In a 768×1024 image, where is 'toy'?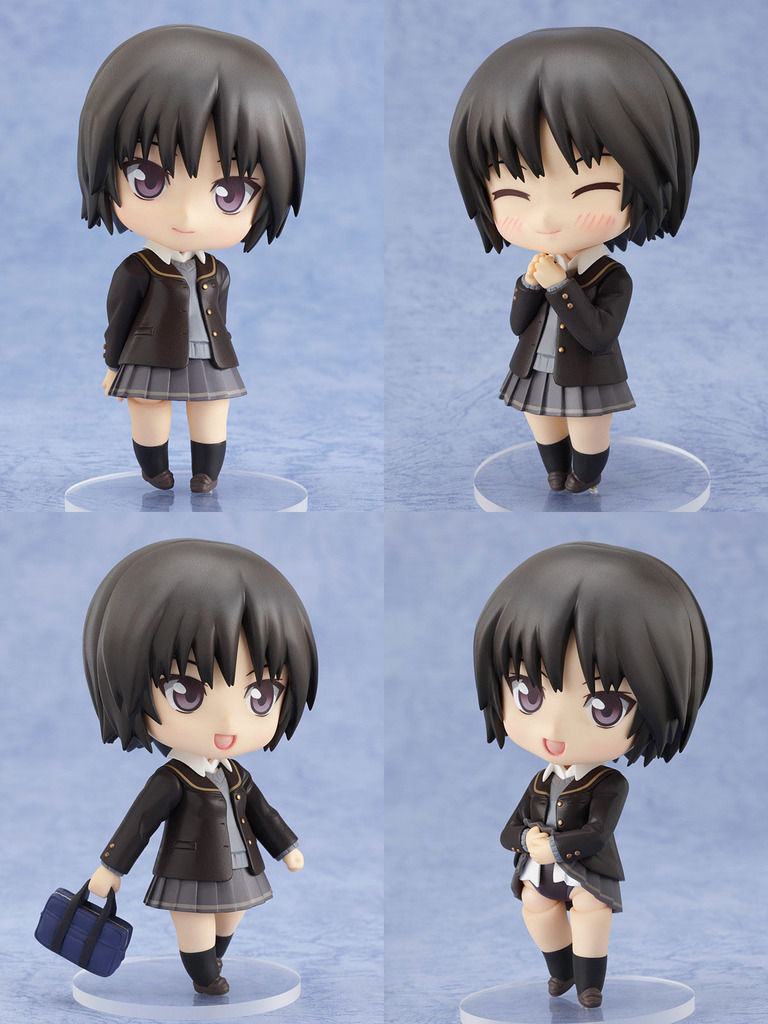
{"x1": 51, "y1": 515, "x2": 338, "y2": 991}.
